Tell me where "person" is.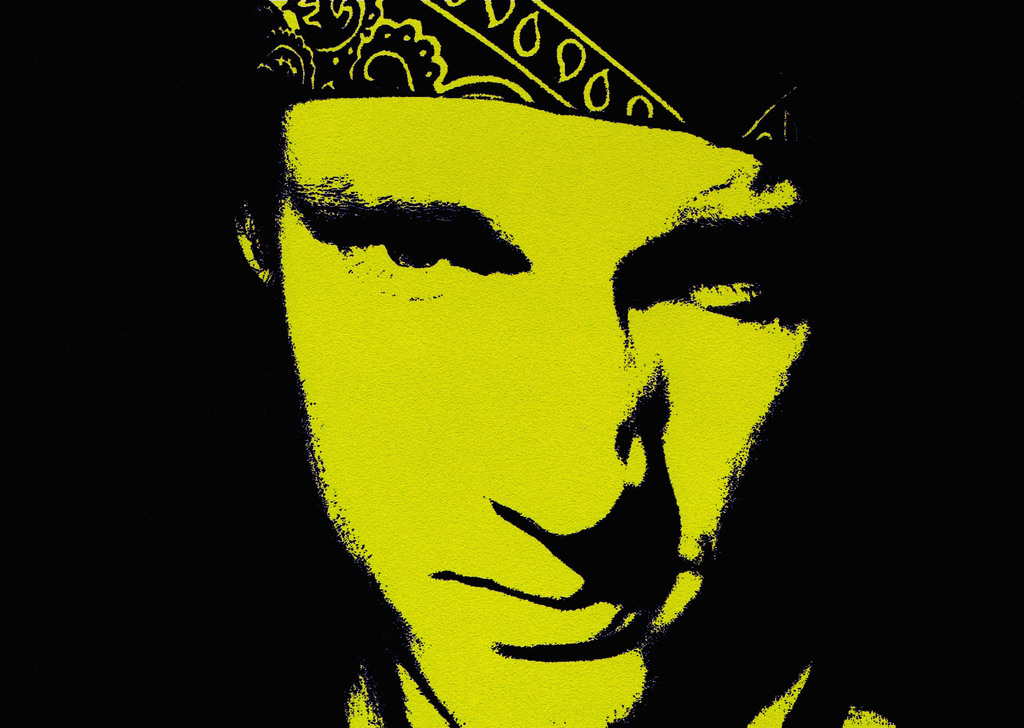
"person" is at (195, 87, 909, 708).
